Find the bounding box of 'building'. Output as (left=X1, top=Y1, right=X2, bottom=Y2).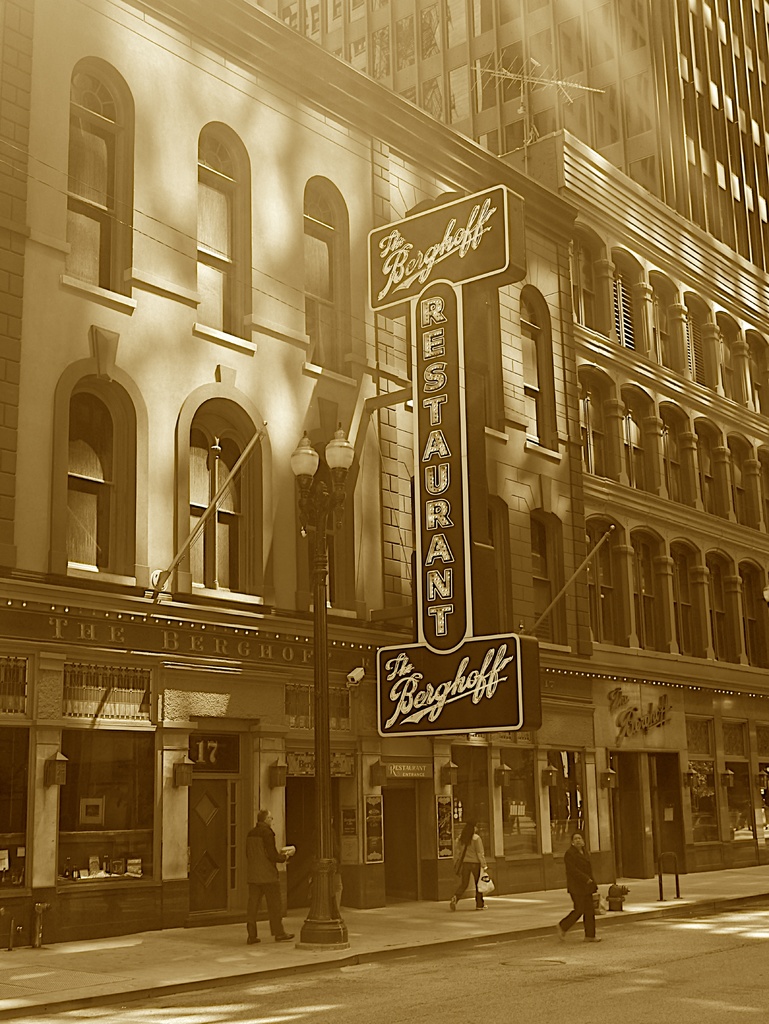
(left=0, top=0, right=768, bottom=956).
